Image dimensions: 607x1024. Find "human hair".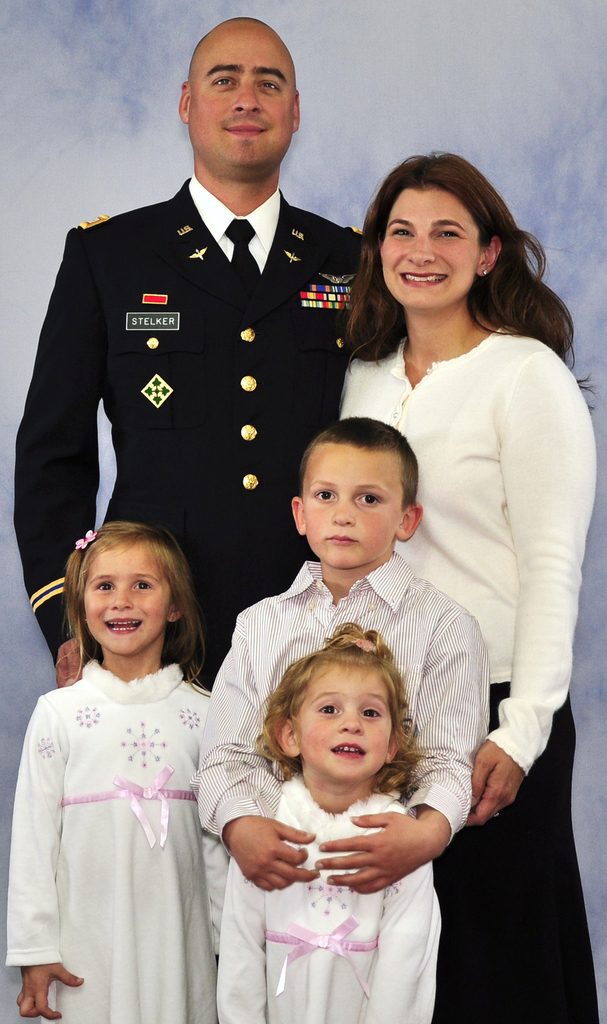
[x1=64, y1=521, x2=202, y2=685].
